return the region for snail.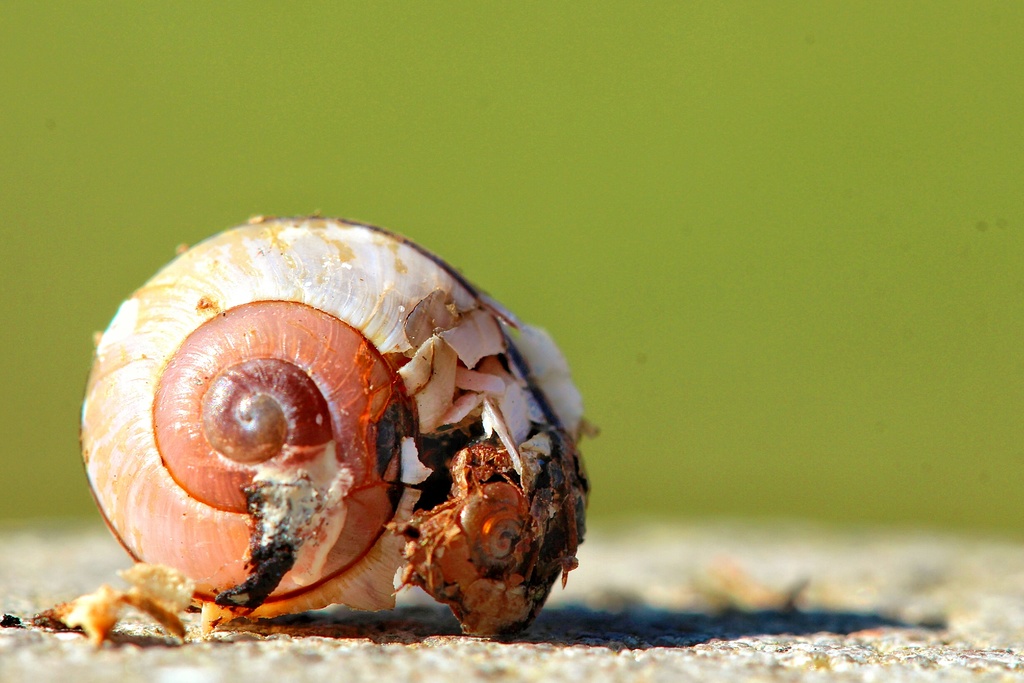
[79,199,601,645].
